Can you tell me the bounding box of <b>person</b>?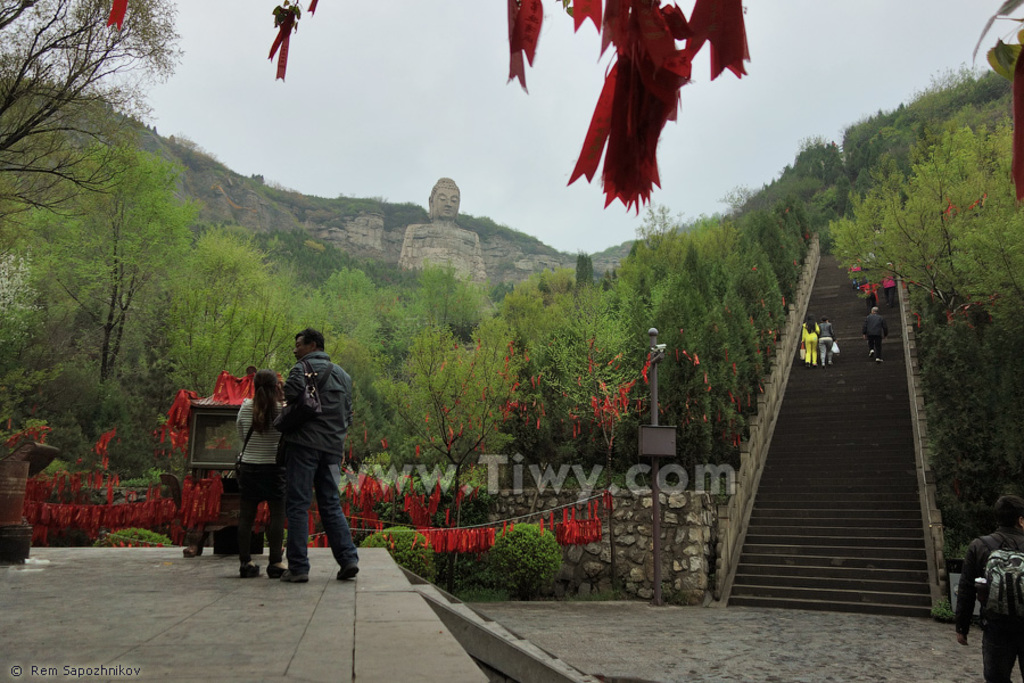
crop(147, 362, 281, 549).
